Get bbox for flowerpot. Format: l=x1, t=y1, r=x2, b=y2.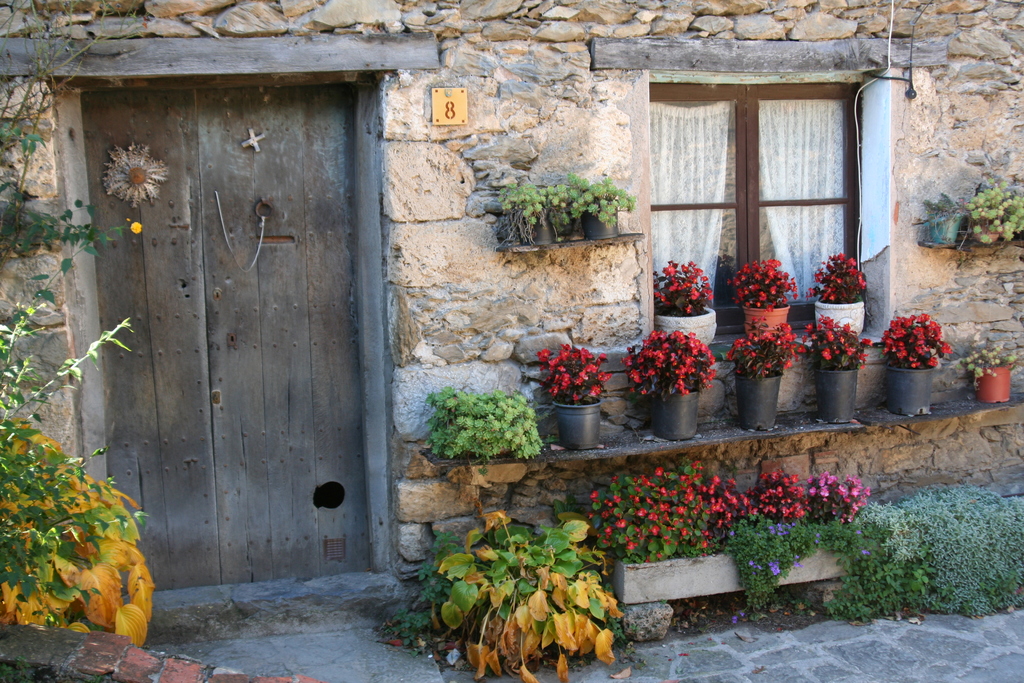
l=813, t=299, r=862, b=336.
